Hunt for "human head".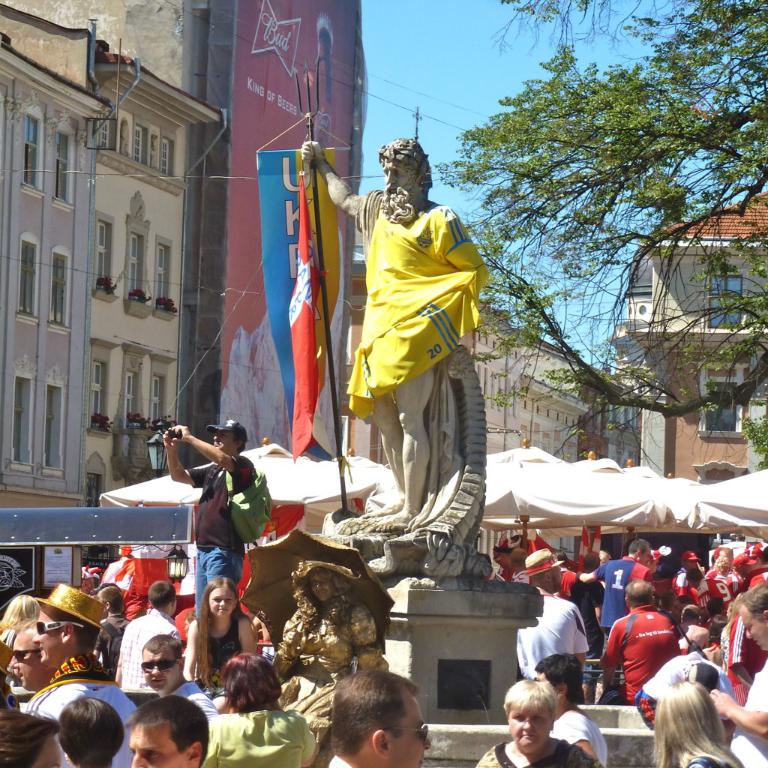
Hunted down at 627 539 655 565.
